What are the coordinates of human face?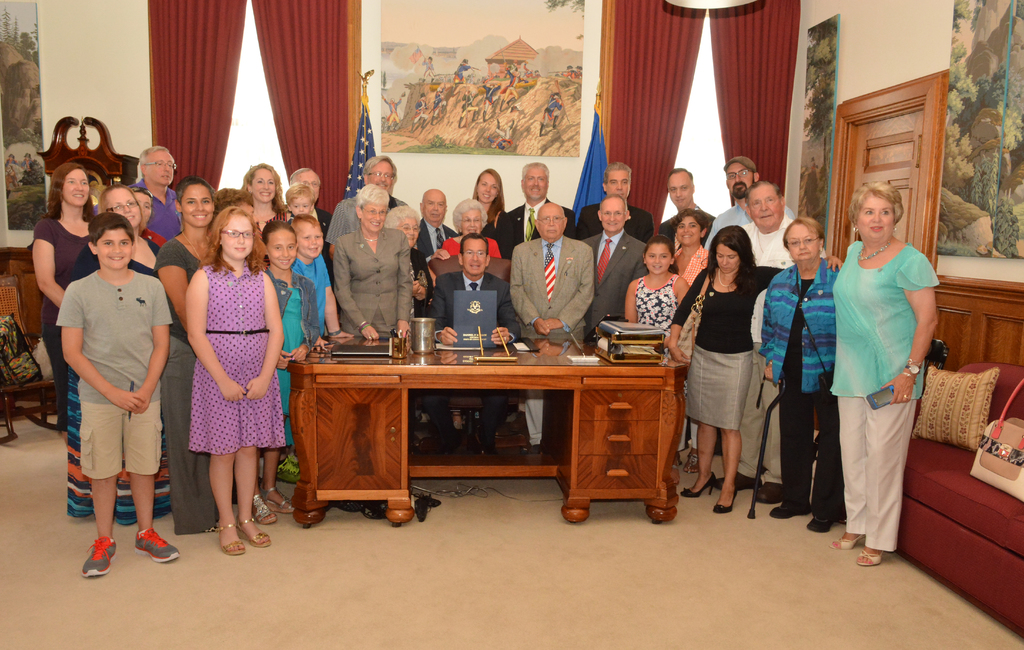
bbox=[97, 228, 131, 267].
